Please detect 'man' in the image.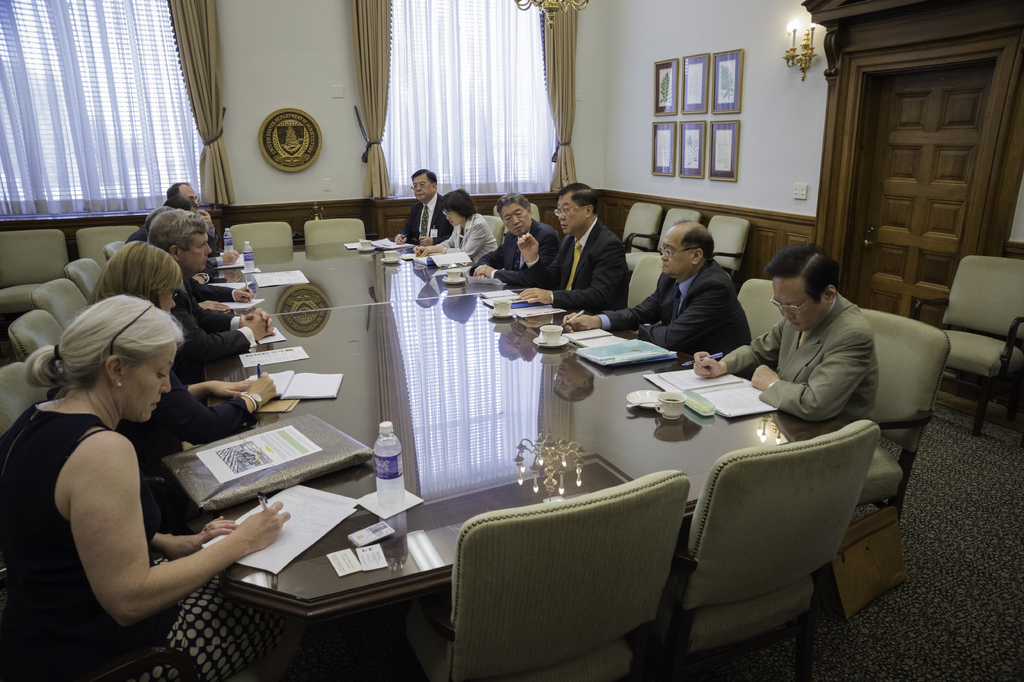
select_region(563, 220, 753, 355).
